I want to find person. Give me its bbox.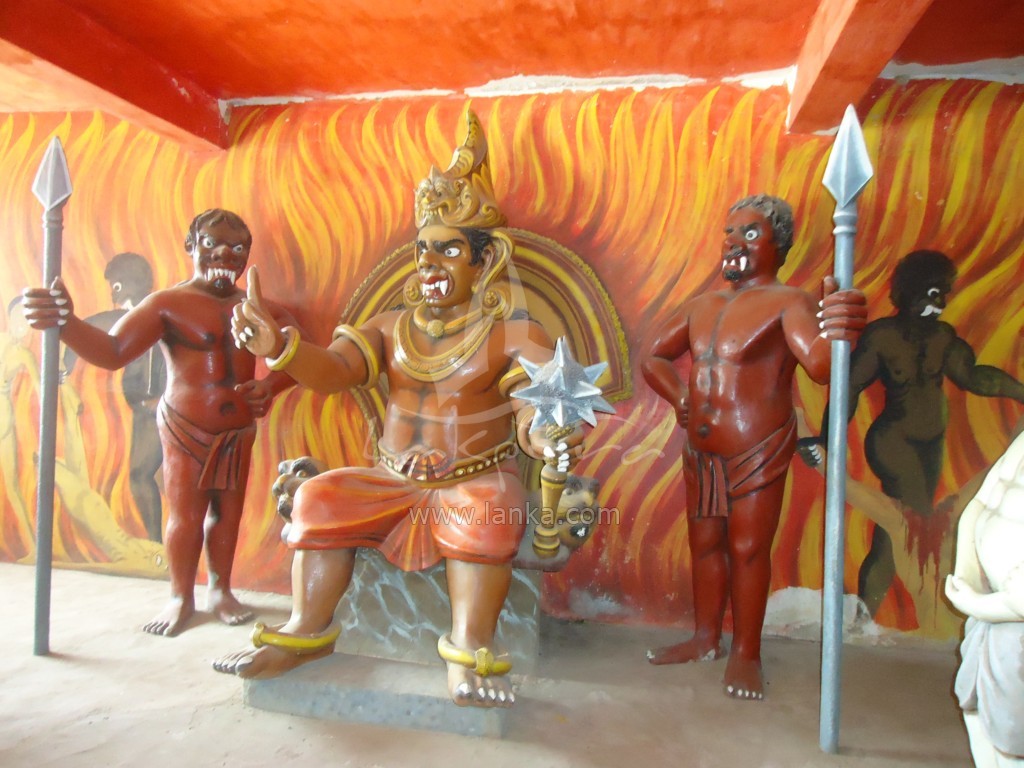
638 189 872 699.
